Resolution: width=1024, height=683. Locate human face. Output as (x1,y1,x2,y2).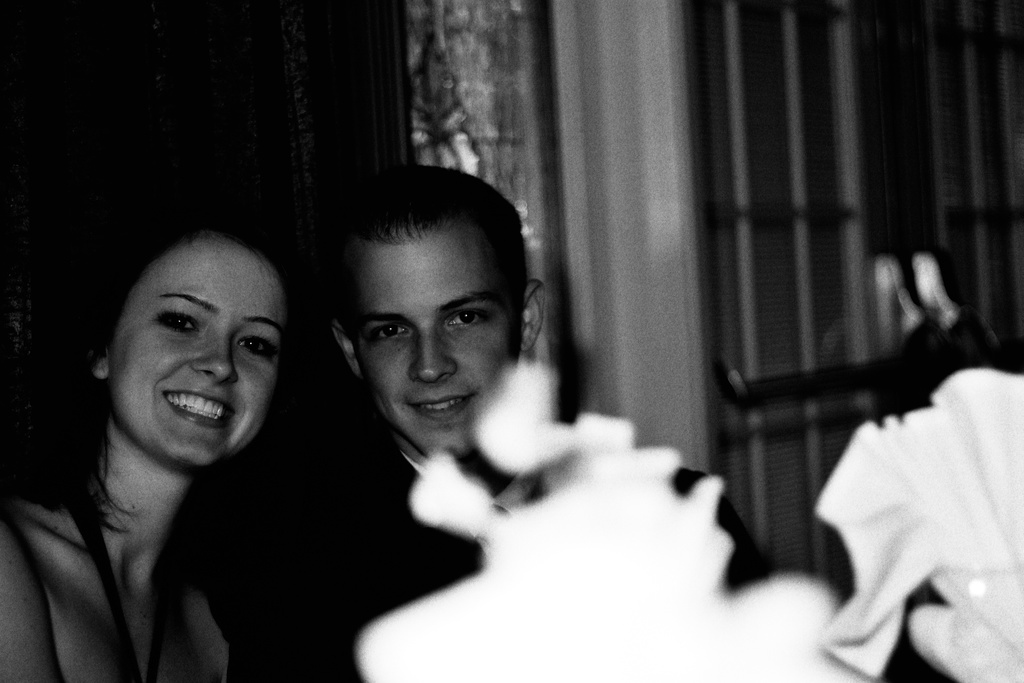
(110,235,286,467).
